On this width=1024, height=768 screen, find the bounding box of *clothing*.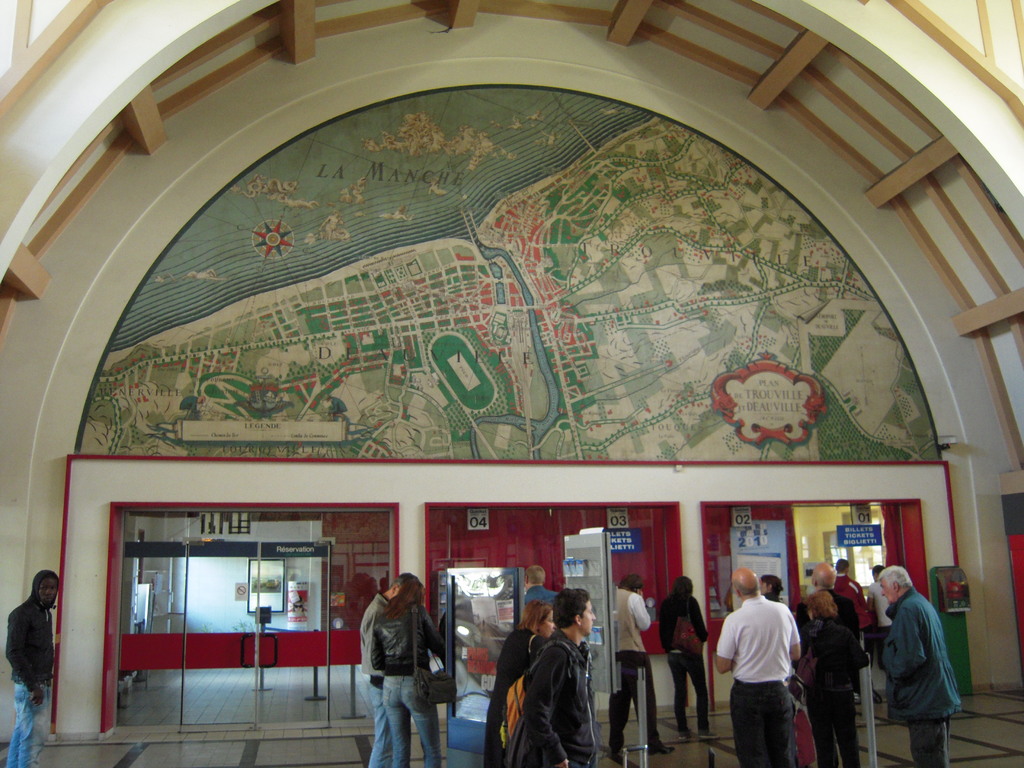
Bounding box: crop(4, 589, 58, 767).
